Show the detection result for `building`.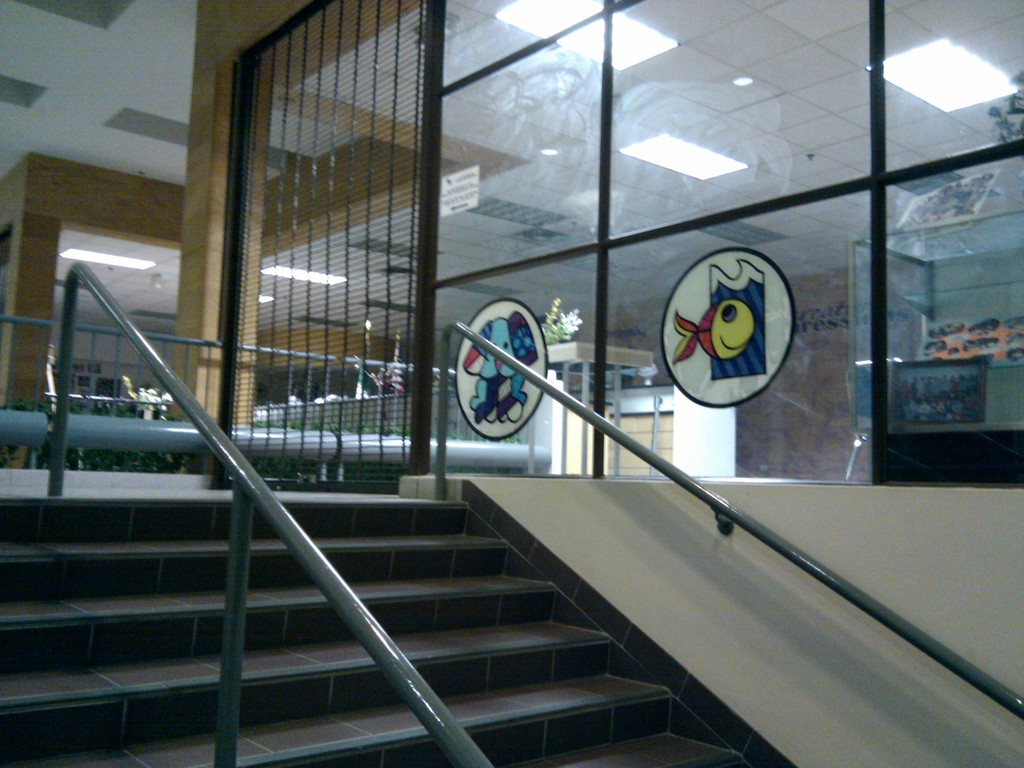
0 0 1022 767.
